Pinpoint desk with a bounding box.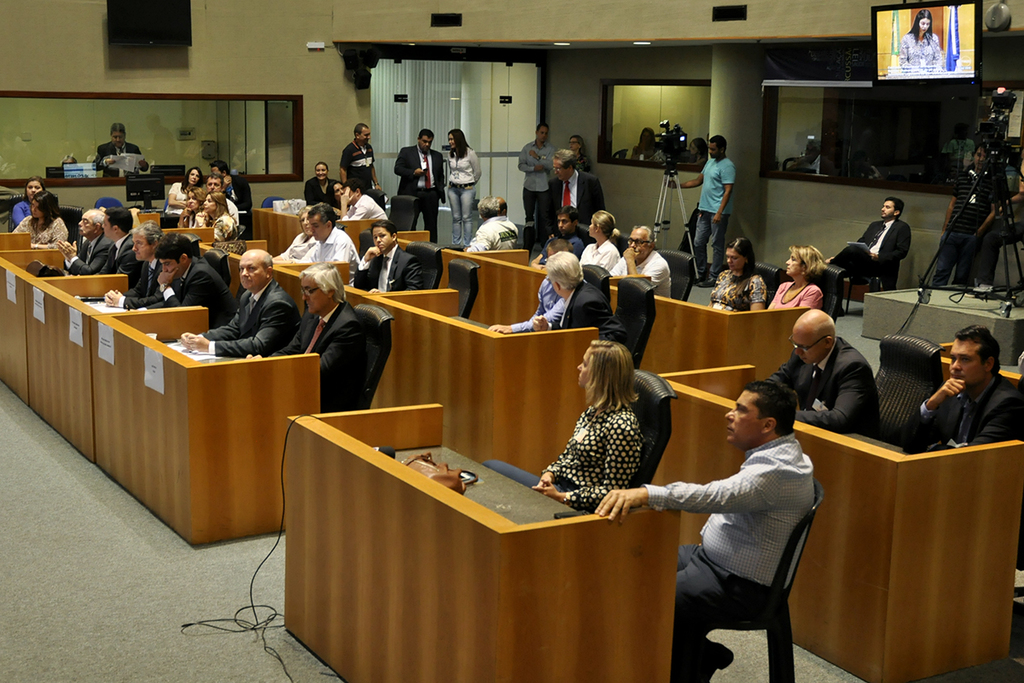
[91, 306, 323, 547].
